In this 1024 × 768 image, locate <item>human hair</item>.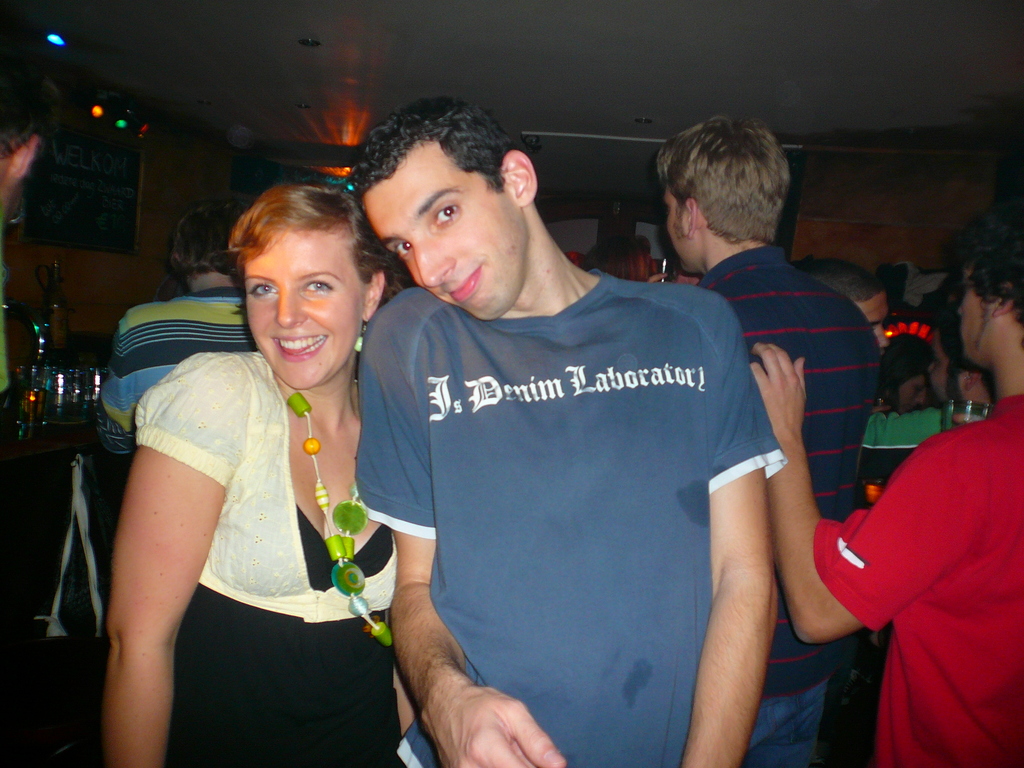
Bounding box: [x1=227, y1=183, x2=406, y2=308].
